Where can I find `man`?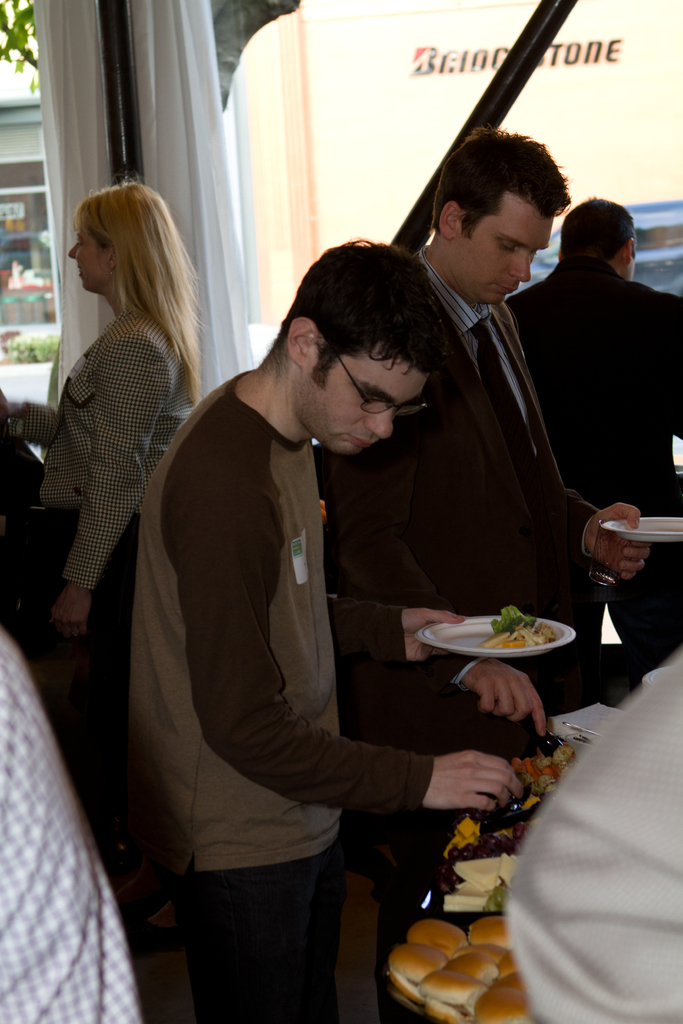
You can find it at (left=502, top=195, right=682, bottom=709).
